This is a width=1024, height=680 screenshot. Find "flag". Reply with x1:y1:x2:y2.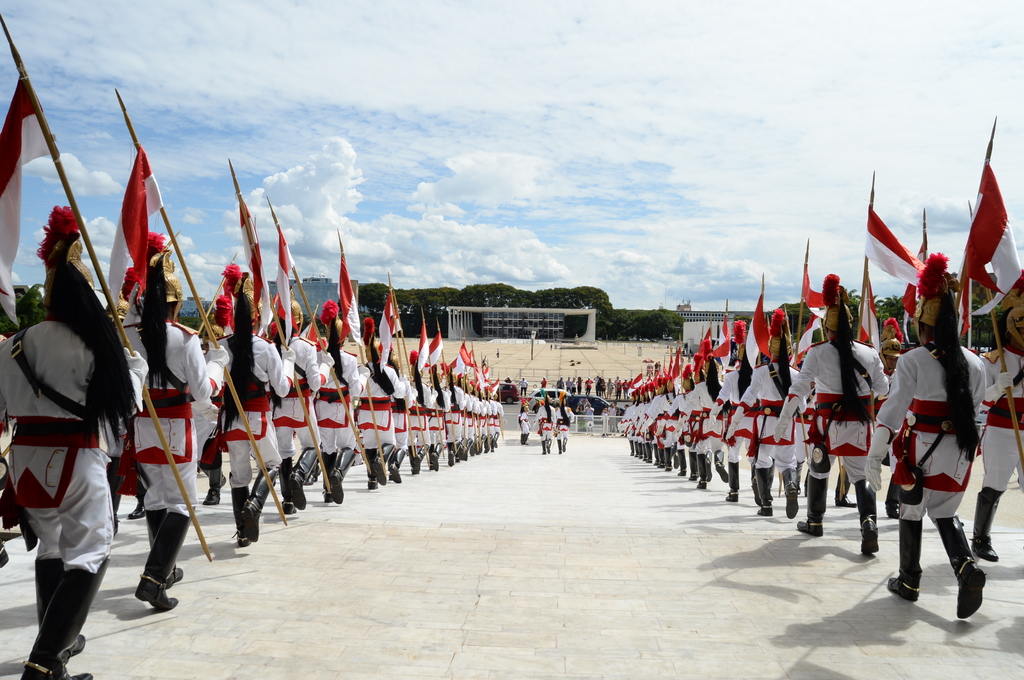
0:75:50:331.
